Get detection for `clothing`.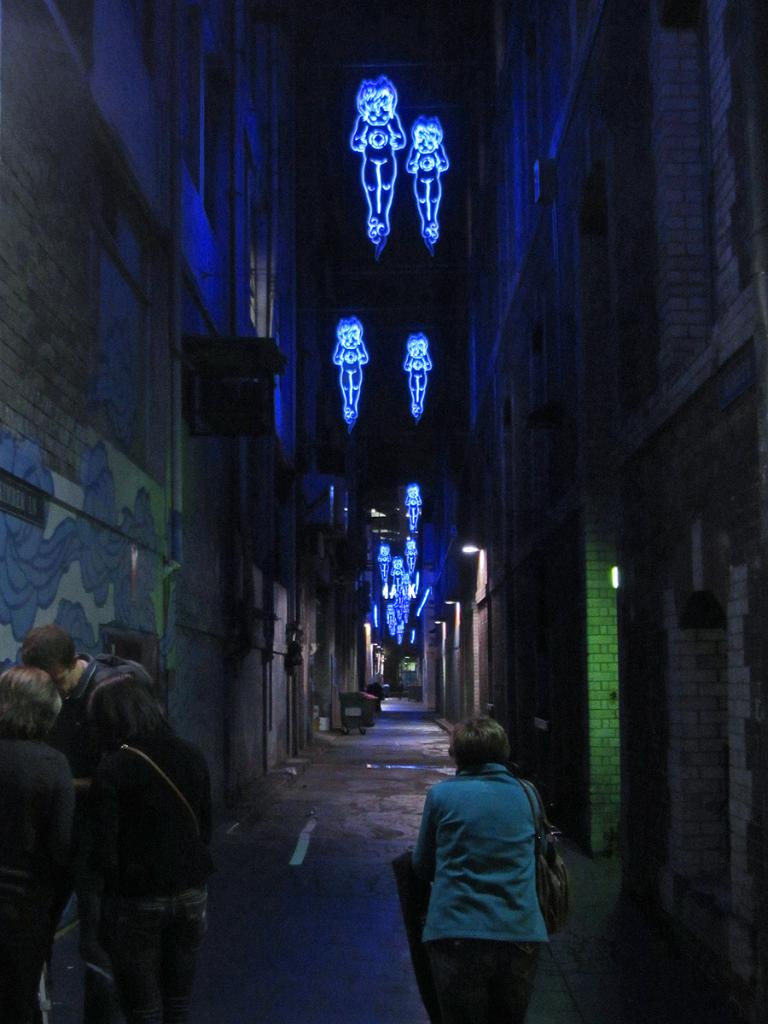
Detection: (0, 699, 94, 1021).
